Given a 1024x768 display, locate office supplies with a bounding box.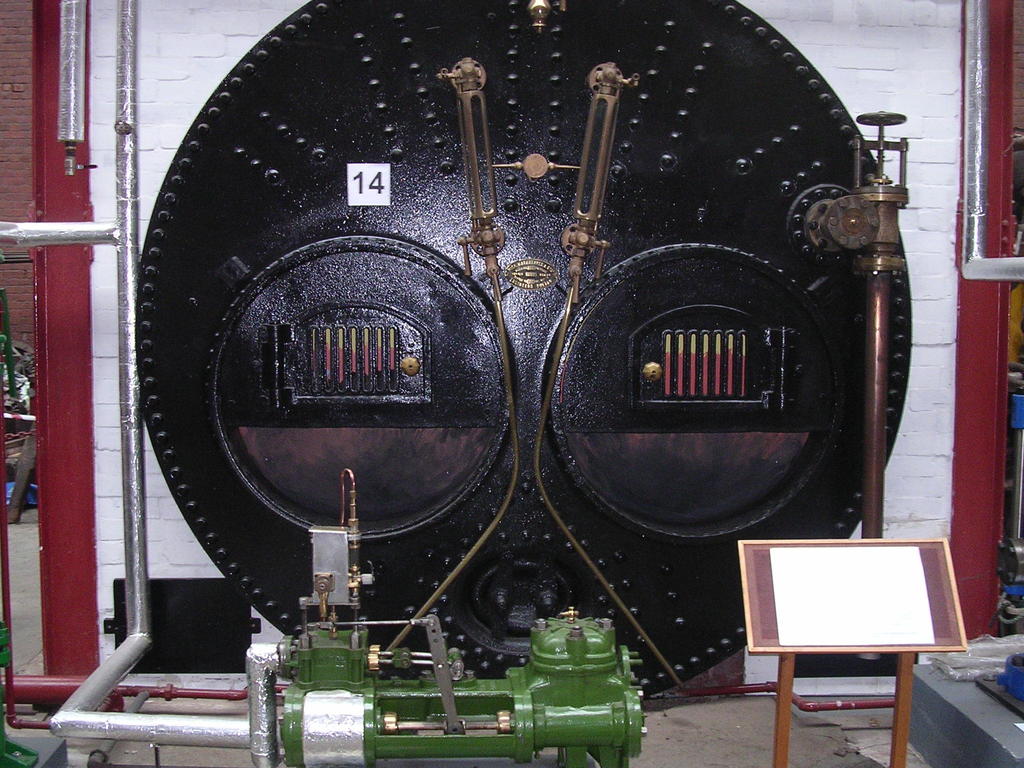
Located: l=136, t=0, r=934, b=696.
